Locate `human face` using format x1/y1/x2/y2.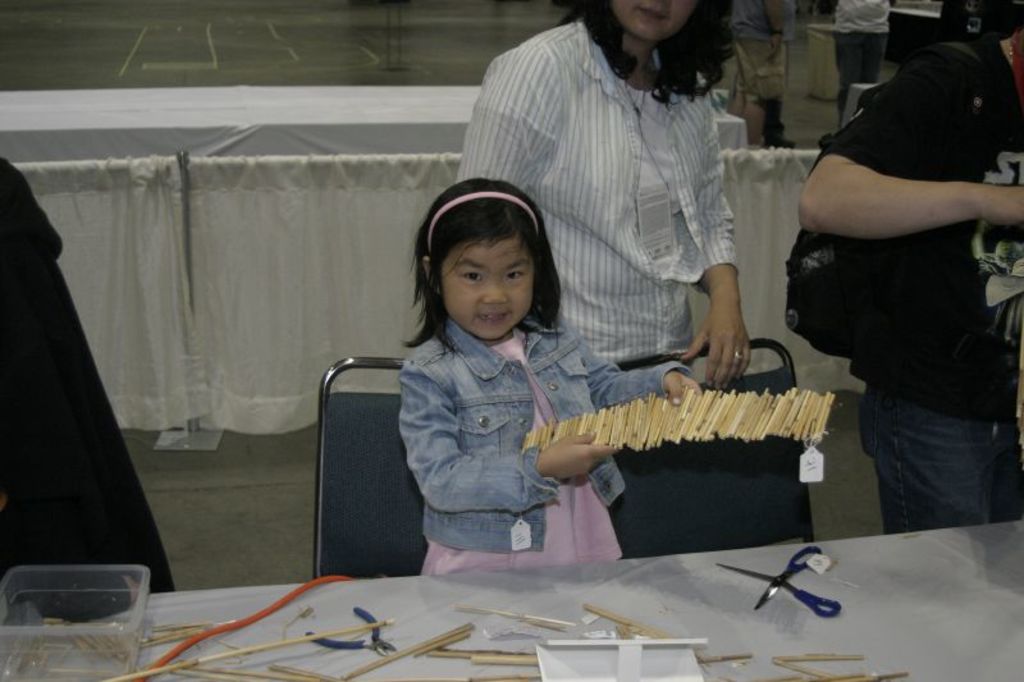
603/0/708/42.
